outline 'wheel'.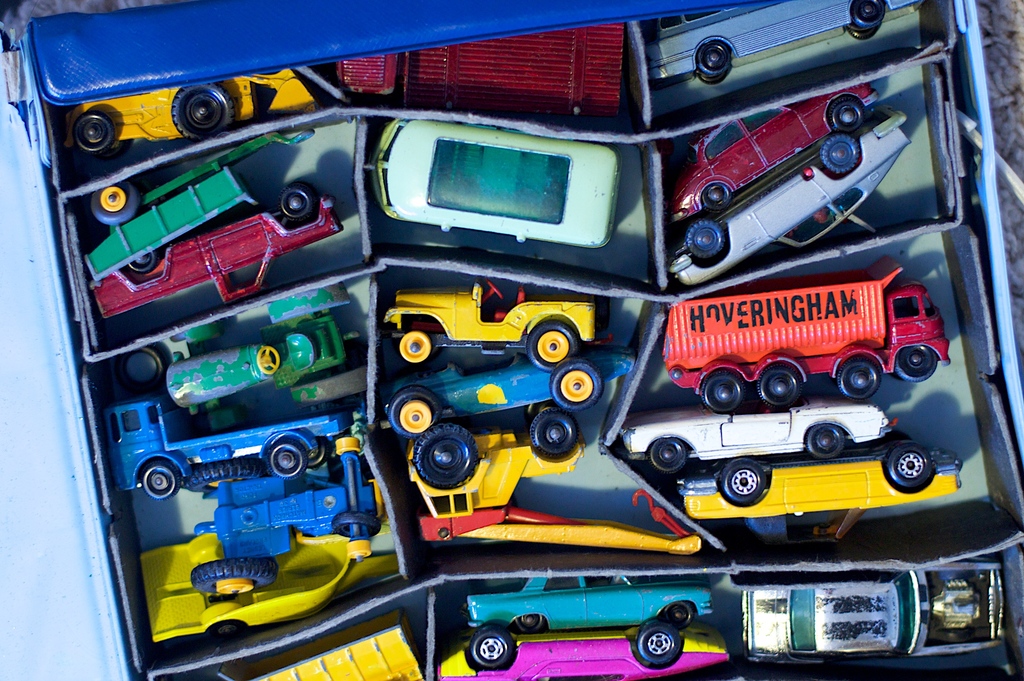
Outline: {"left": 840, "top": 362, "right": 877, "bottom": 402}.
